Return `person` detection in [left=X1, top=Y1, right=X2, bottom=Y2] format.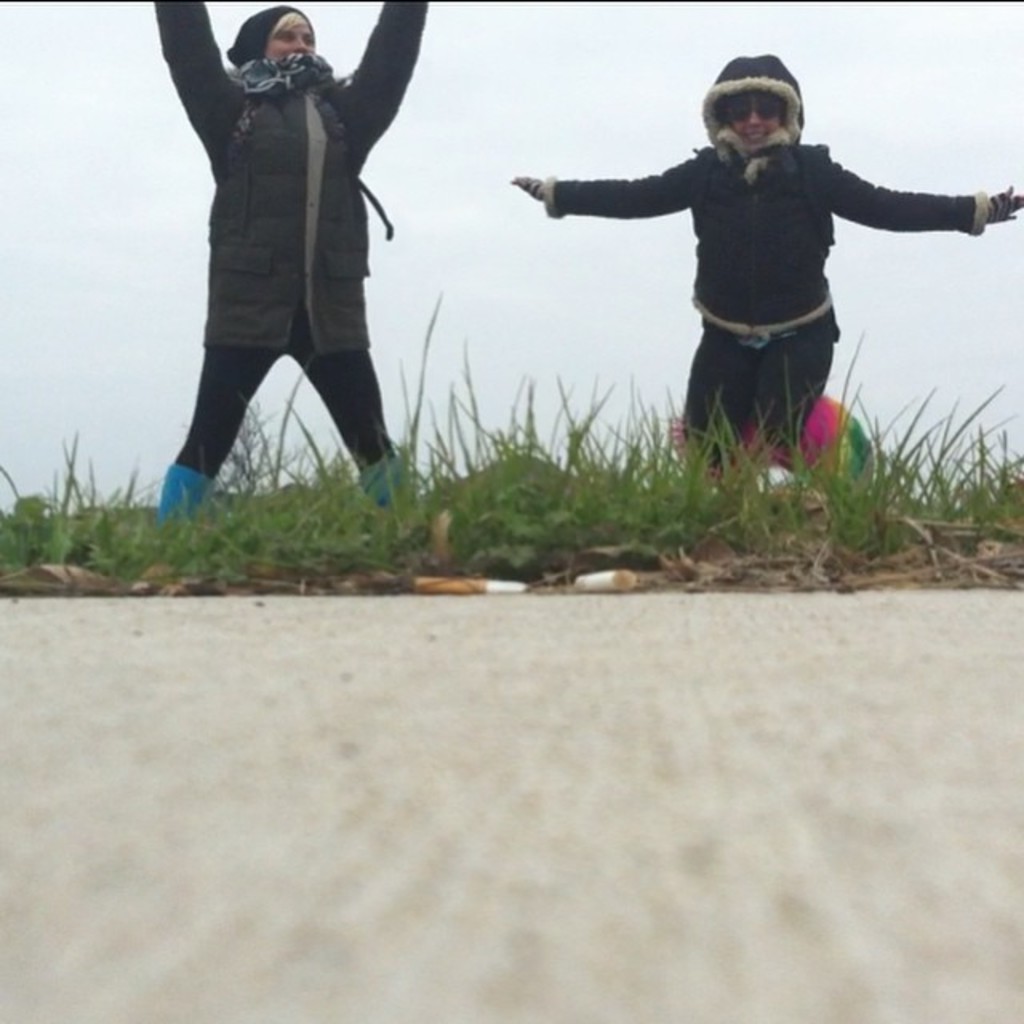
[left=149, top=0, right=421, bottom=515].
